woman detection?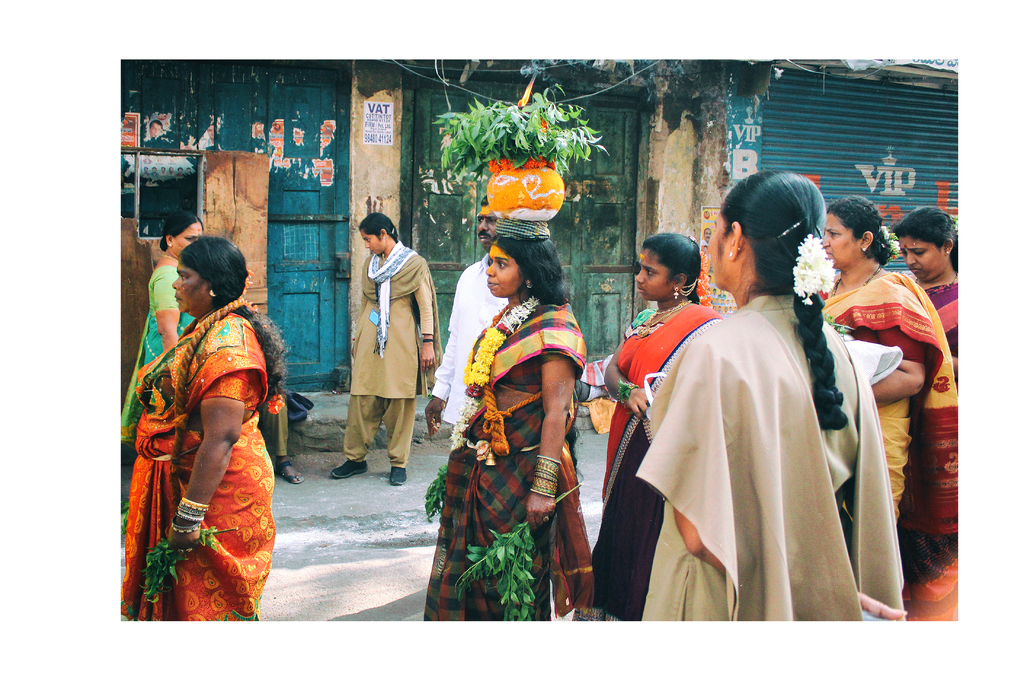
l=639, t=169, r=915, b=620
